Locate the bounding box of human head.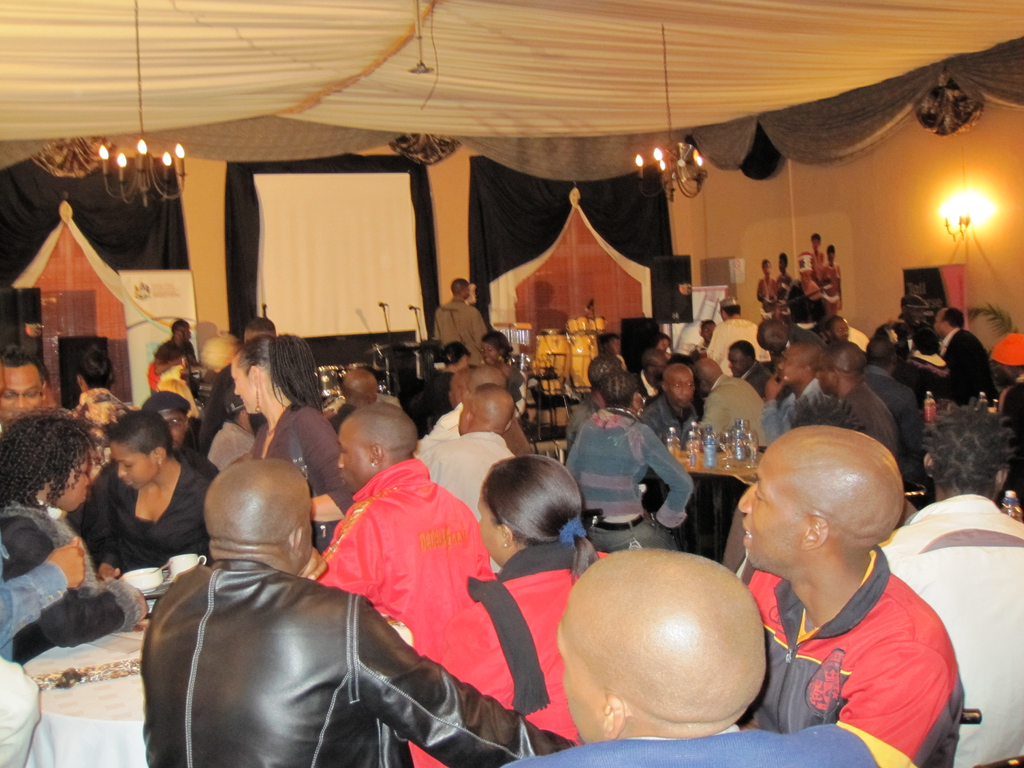
Bounding box: region(480, 330, 507, 362).
